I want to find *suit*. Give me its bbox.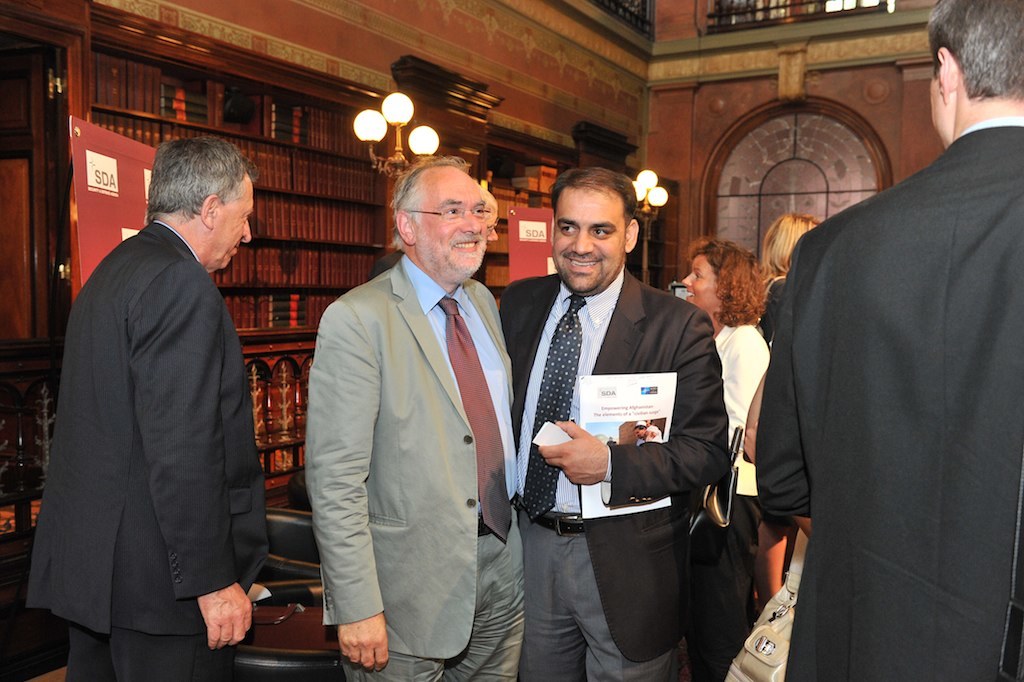
bbox=(301, 250, 519, 681).
